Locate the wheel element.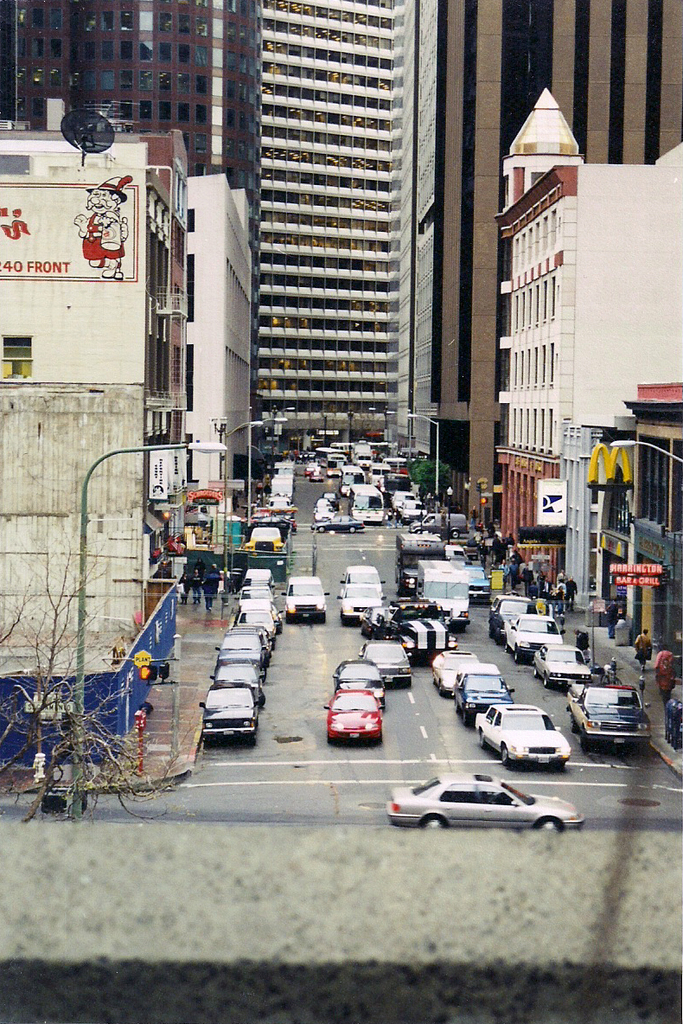
Element bbox: 503,747,510,767.
